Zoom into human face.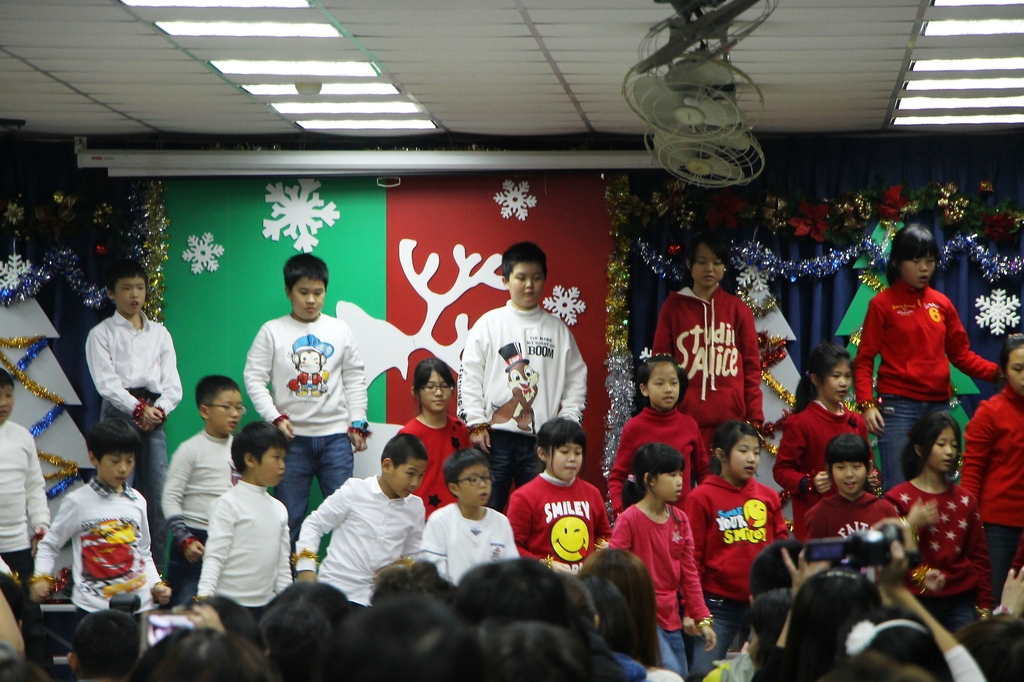
Zoom target: locate(656, 472, 681, 502).
